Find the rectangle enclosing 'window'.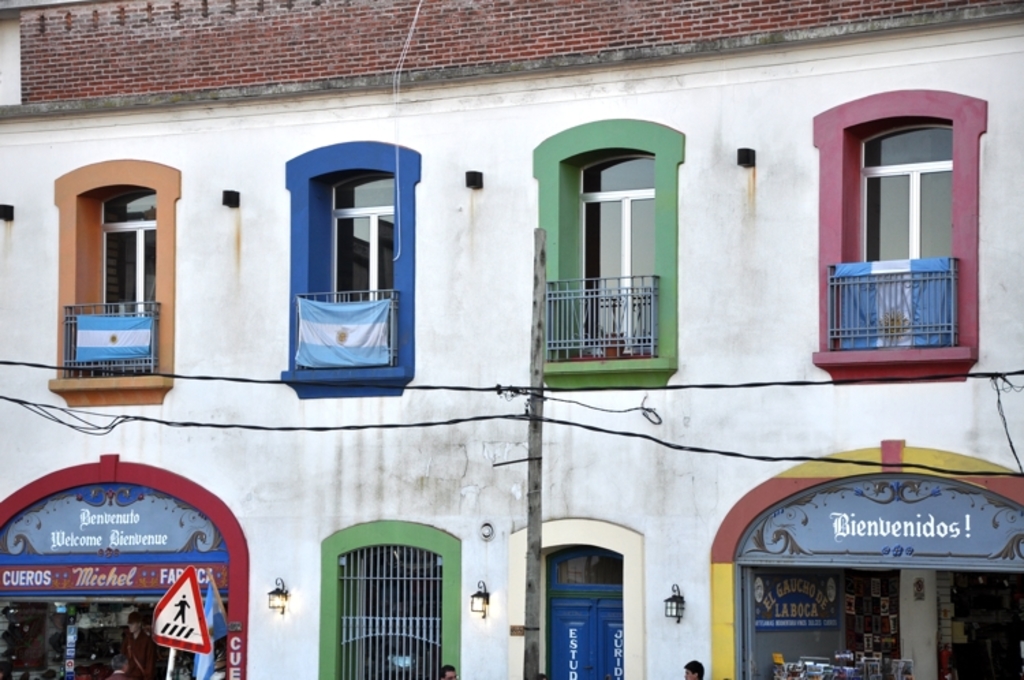
Rect(280, 139, 425, 401).
